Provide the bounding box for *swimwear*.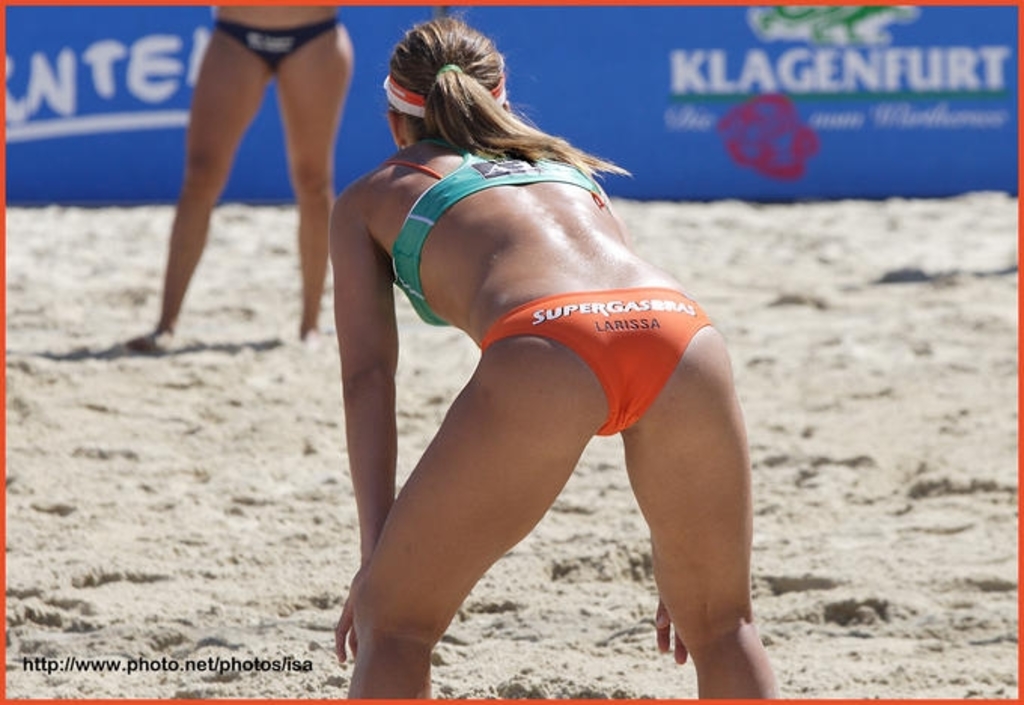
detection(479, 283, 718, 441).
